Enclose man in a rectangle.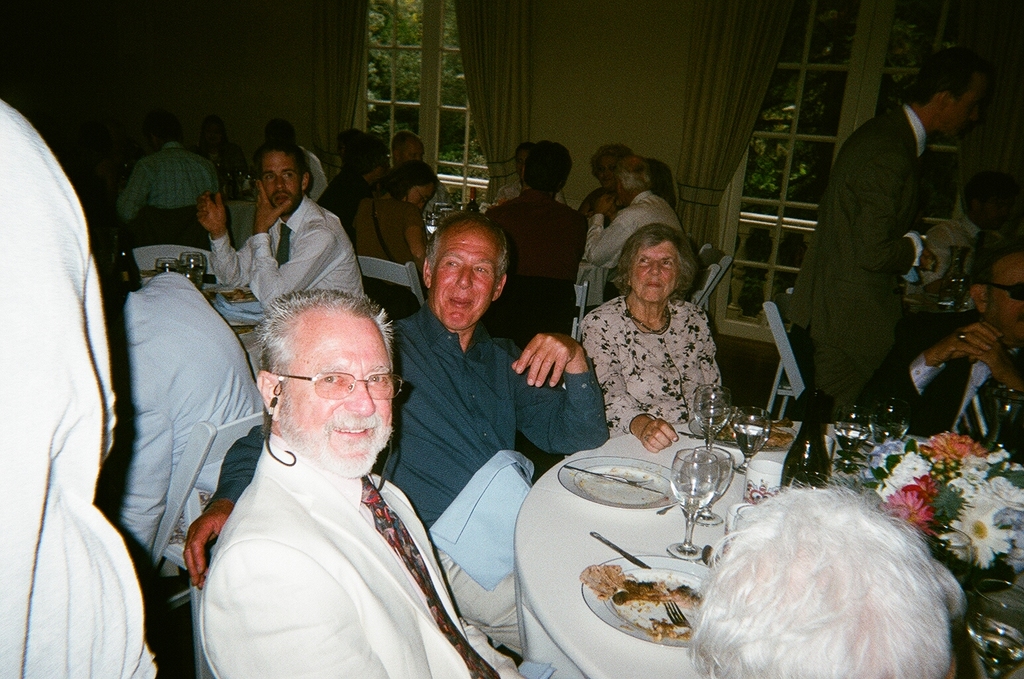
bbox=[89, 285, 267, 574].
